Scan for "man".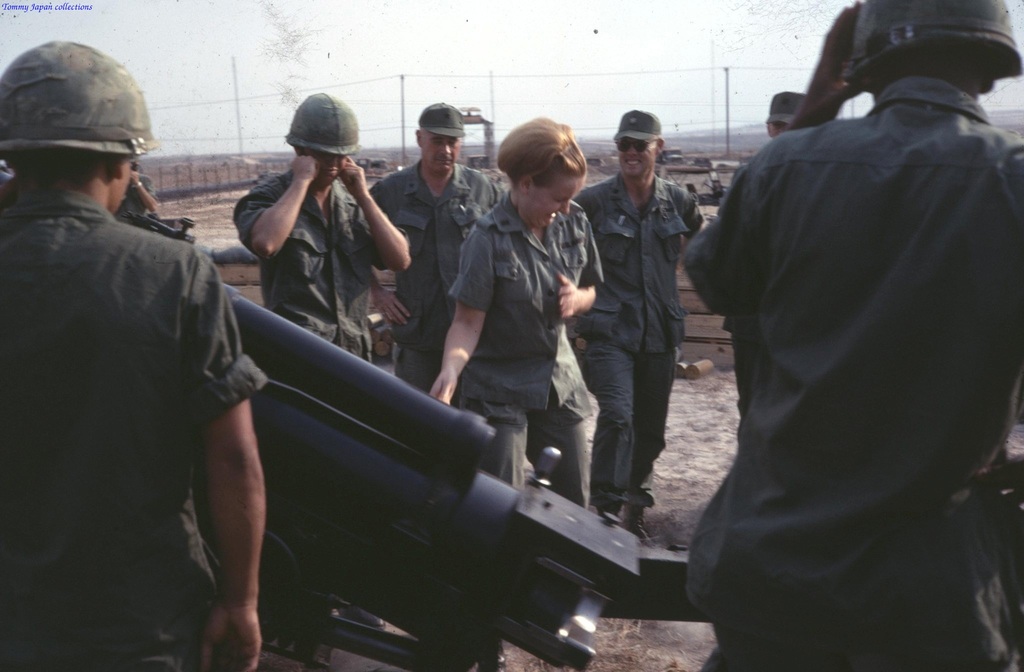
Scan result: <bbox>370, 99, 505, 397</bbox>.
